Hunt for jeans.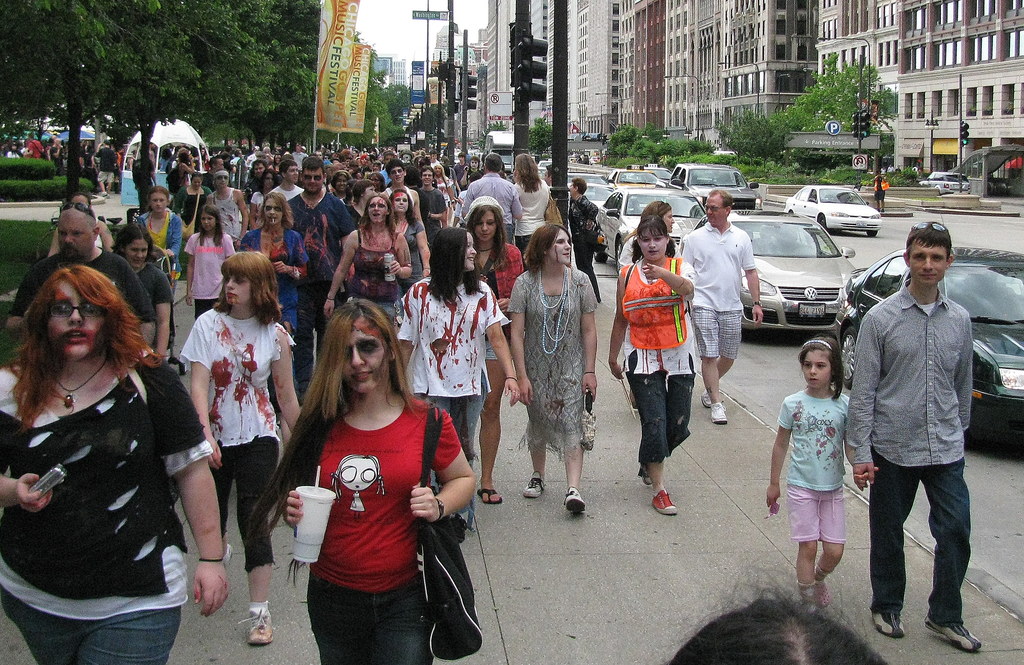
Hunted down at locate(424, 364, 481, 524).
